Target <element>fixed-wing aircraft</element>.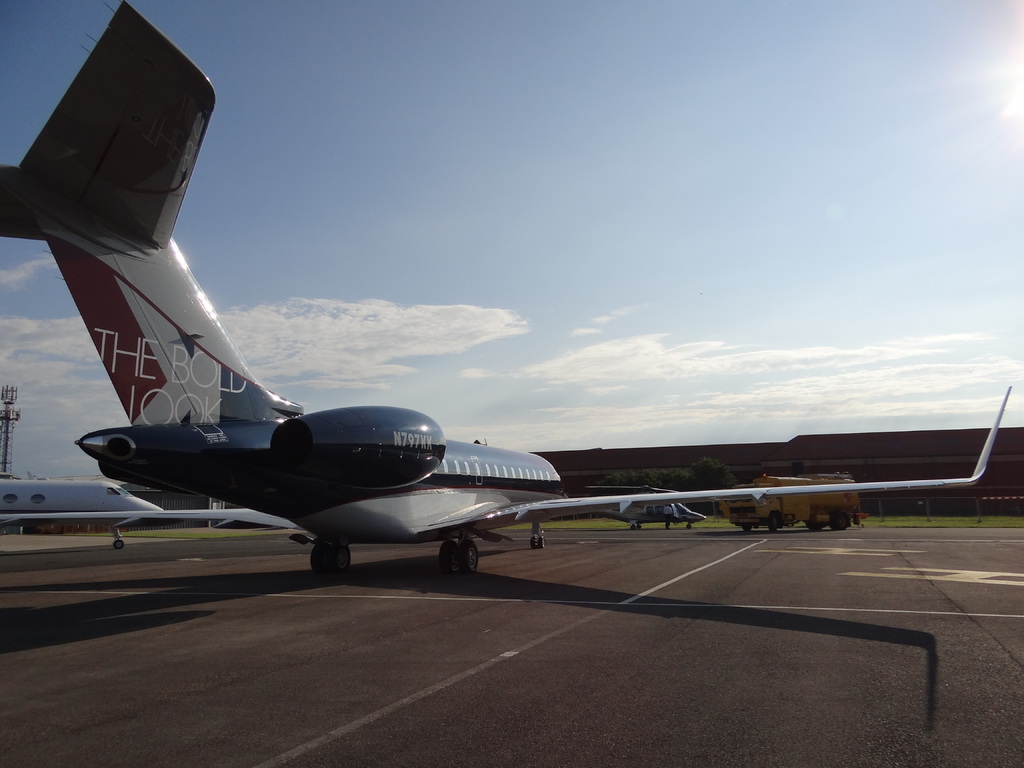
Target region: <box>0,1,1007,586</box>.
